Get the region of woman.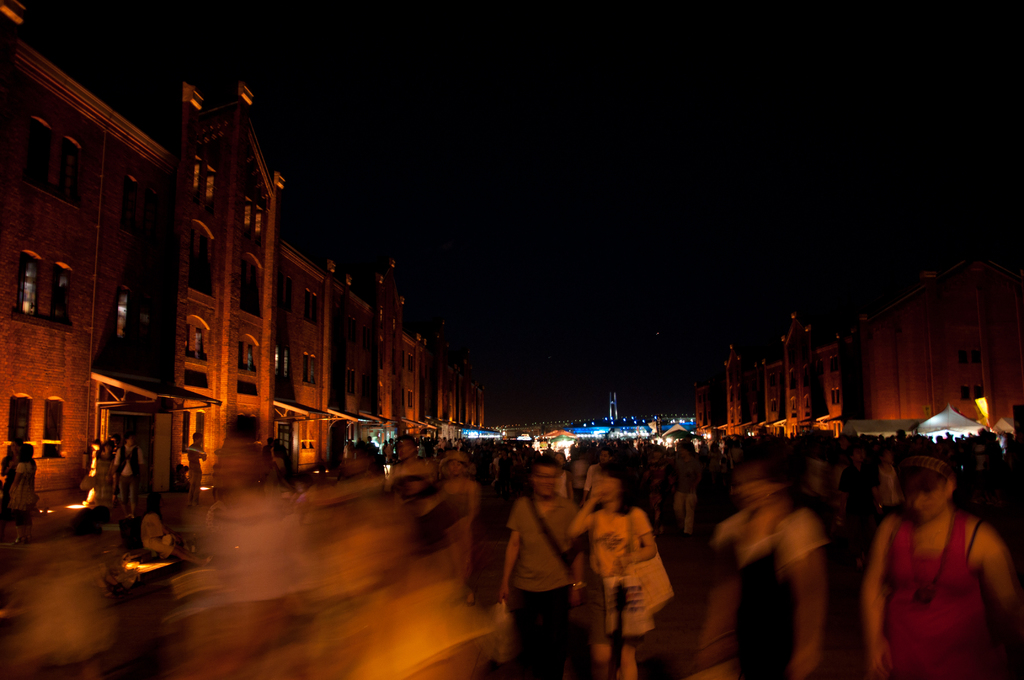
5,437,34,526.
